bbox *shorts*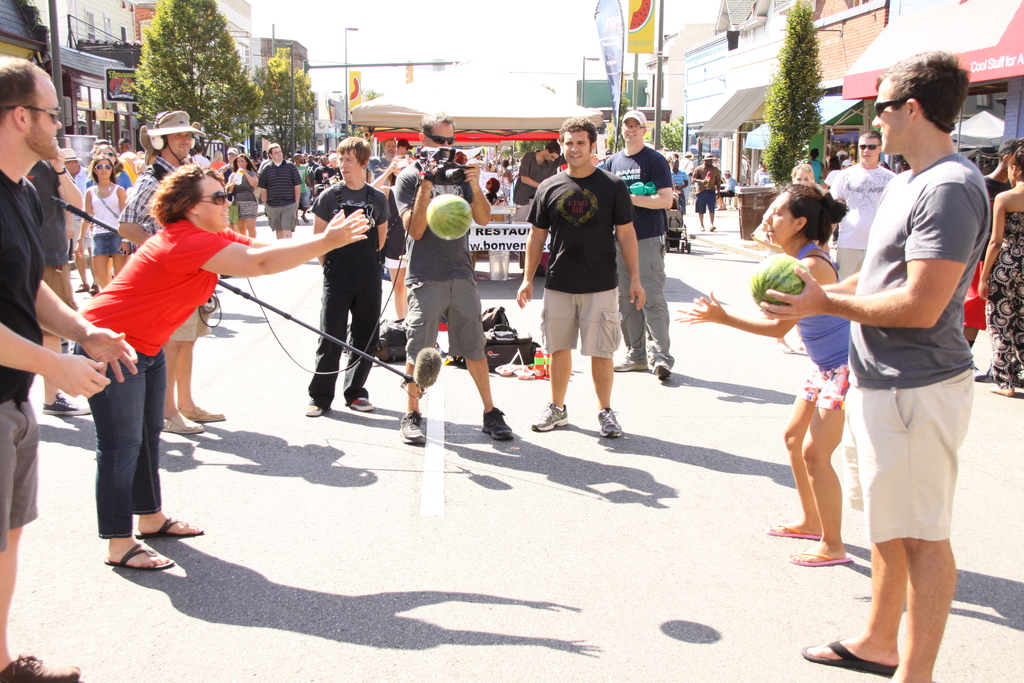
bbox(834, 249, 870, 278)
